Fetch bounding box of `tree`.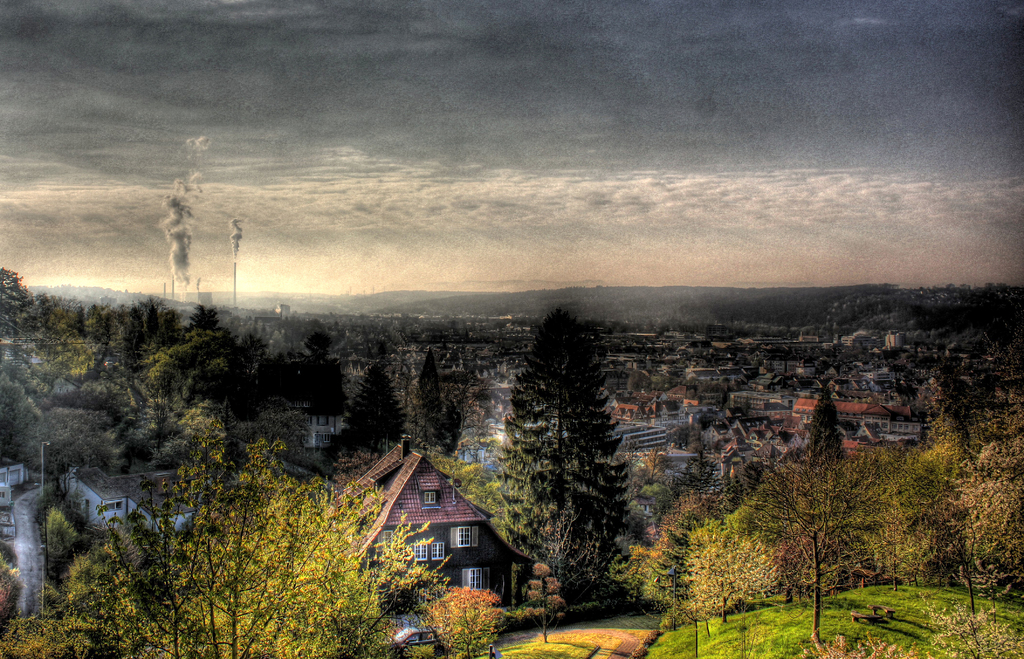
Bbox: x1=0, y1=444, x2=438, y2=658.
